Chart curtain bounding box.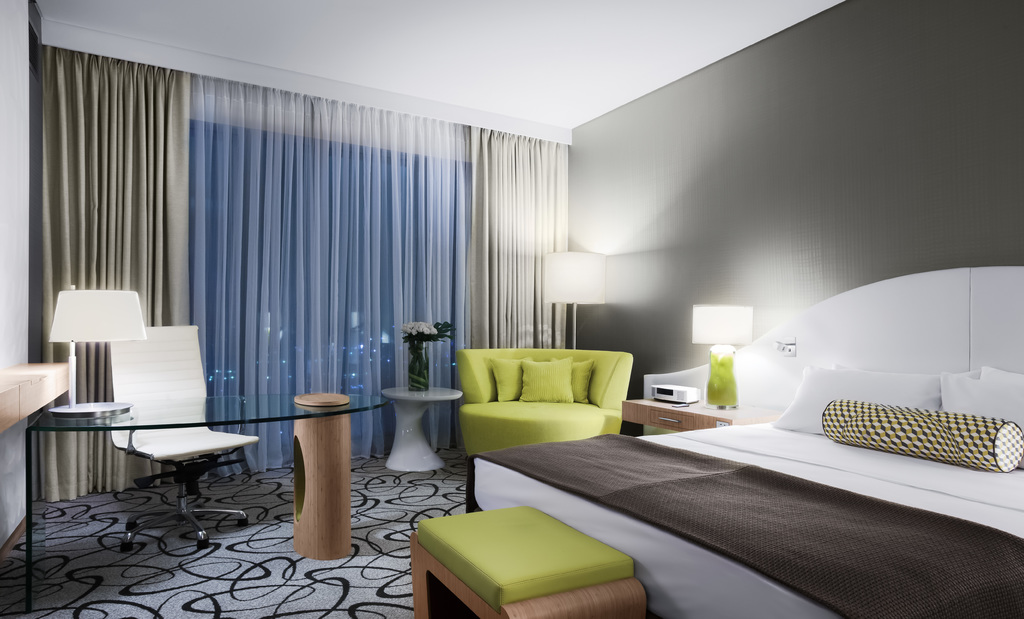
Charted: (x1=28, y1=95, x2=577, y2=465).
